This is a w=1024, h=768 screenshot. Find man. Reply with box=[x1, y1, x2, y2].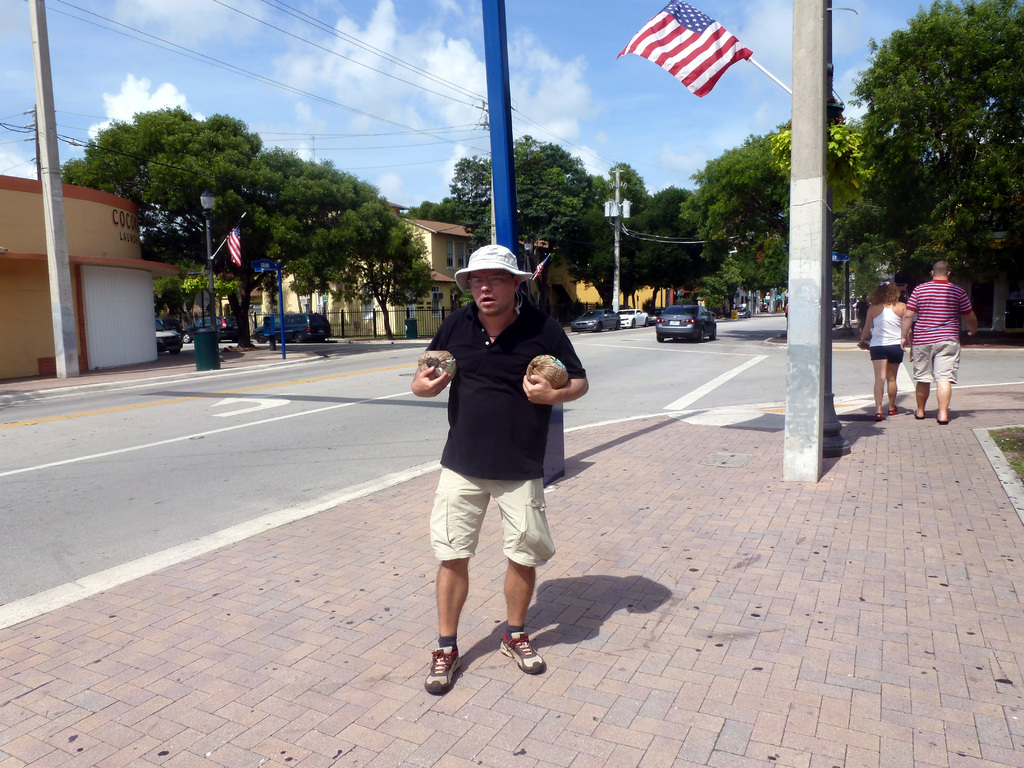
box=[899, 259, 978, 422].
